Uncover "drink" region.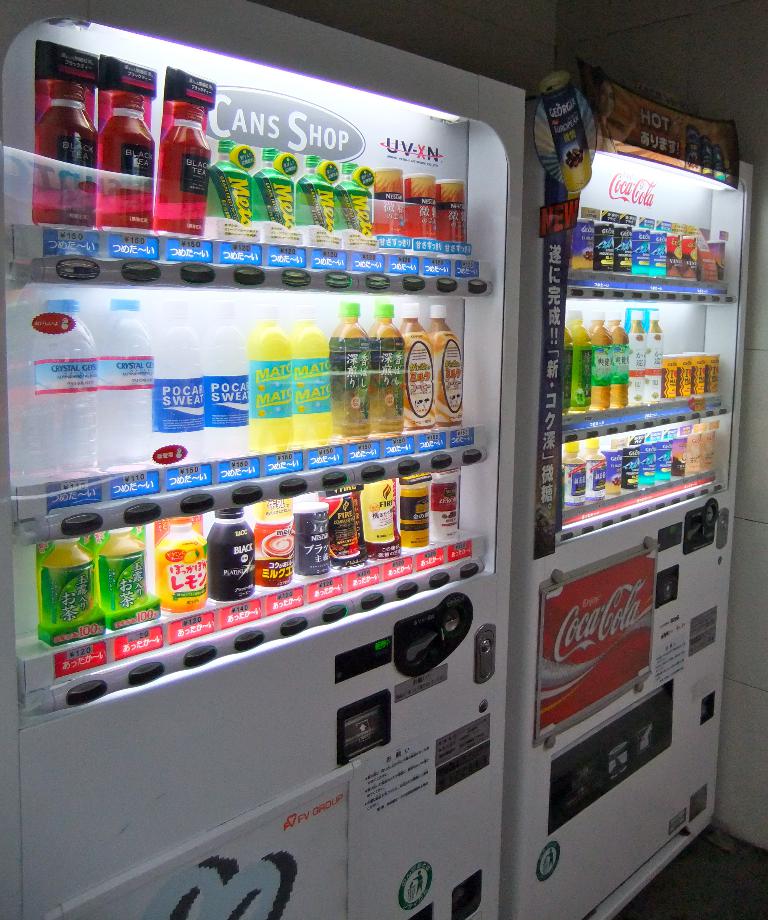
Uncovered: (x1=37, y1=532, x2=95, y2=626).
